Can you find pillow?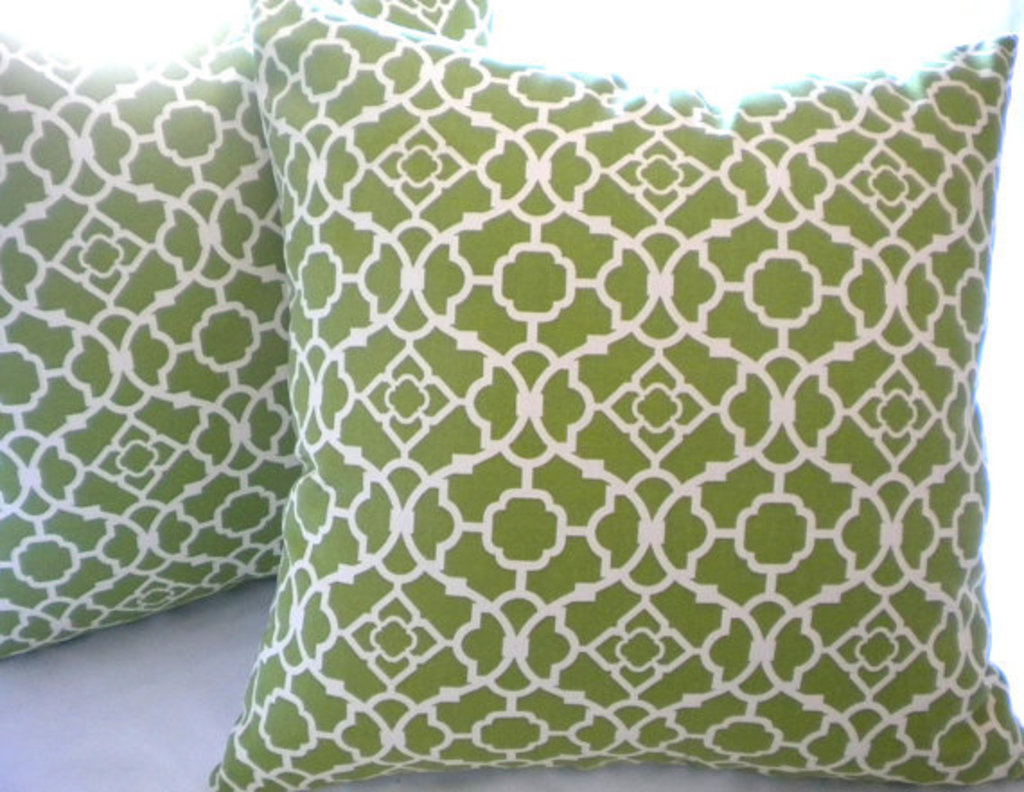
Yes, bounding box: left=0, top=0, right=503, bottom=675.
